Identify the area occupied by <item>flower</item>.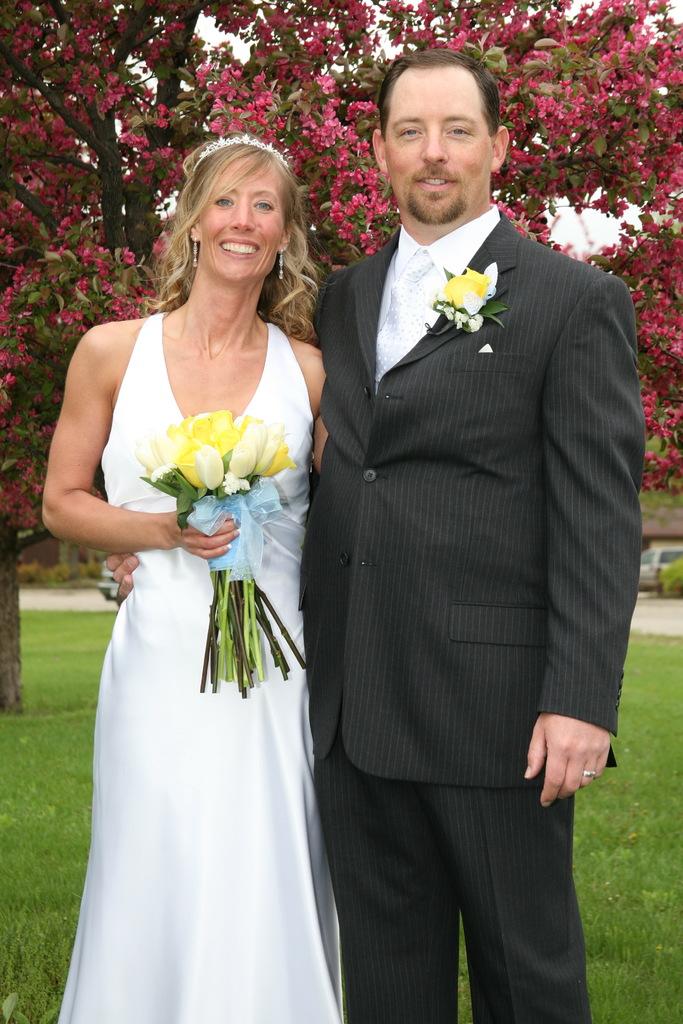
Area: 194 413 240 458.
